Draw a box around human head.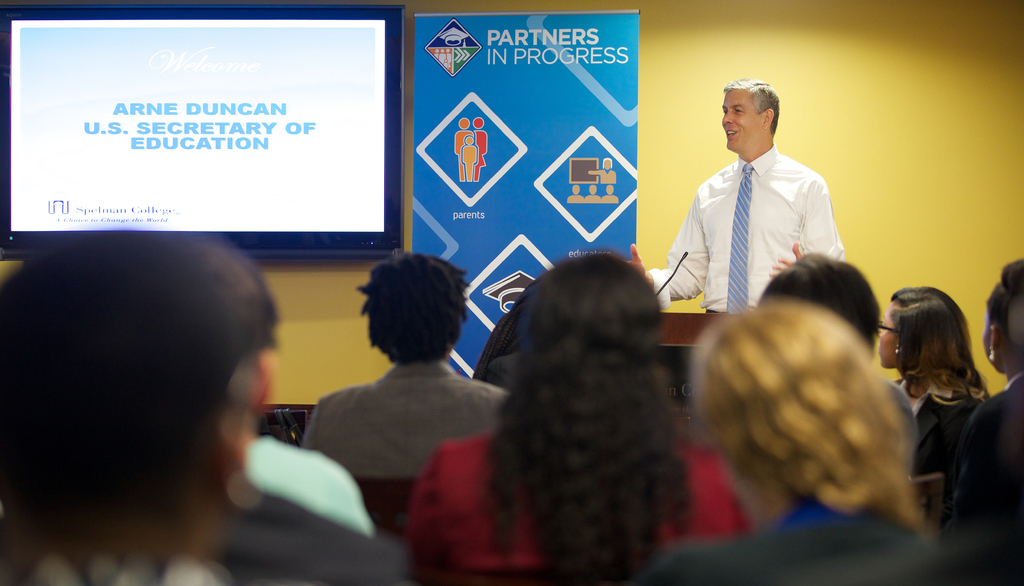
pyautogui.locateOnScreen(361, 250, 470, 364).
